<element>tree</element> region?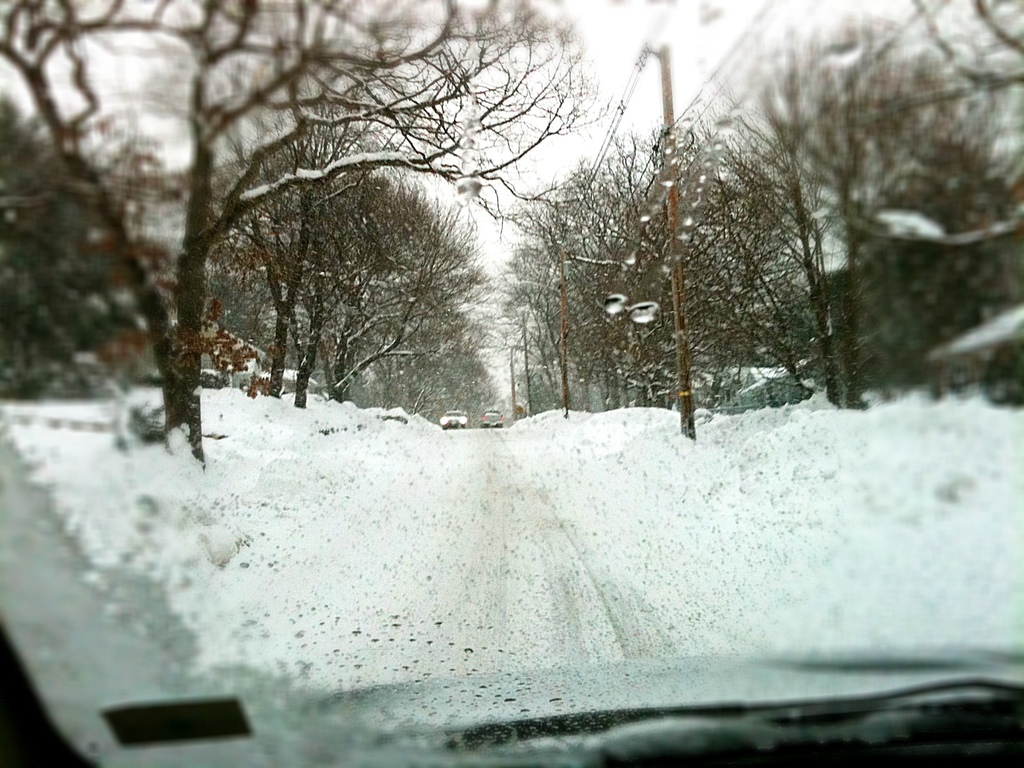
[left=655, top=100, right=807, bottom=415]
